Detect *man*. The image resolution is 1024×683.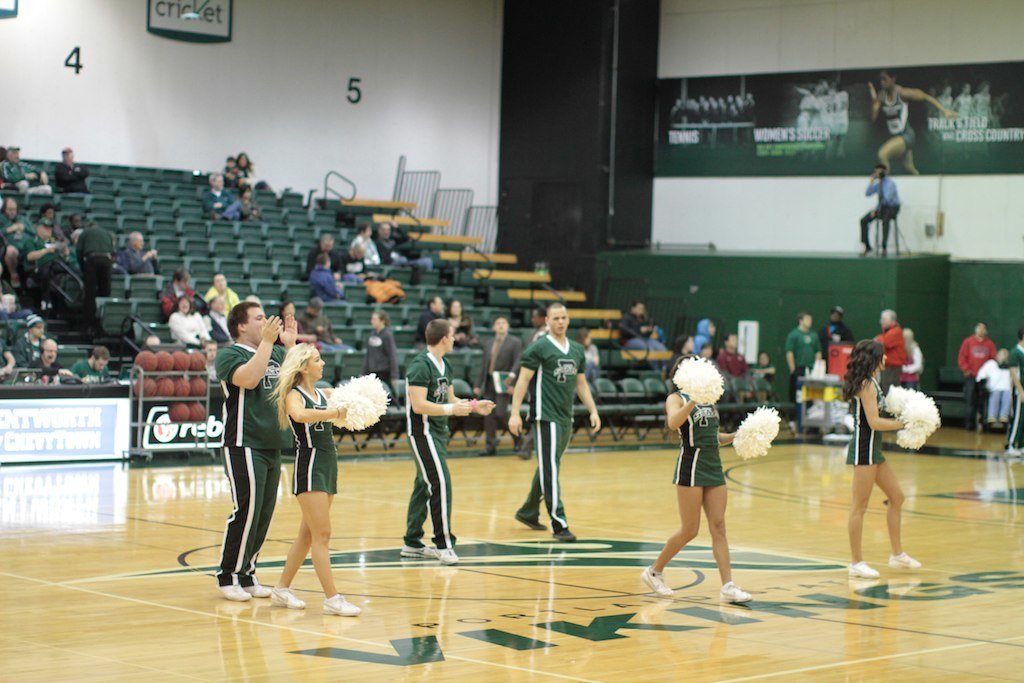
(x1=209, y1=300, x2=303, y2=603).
